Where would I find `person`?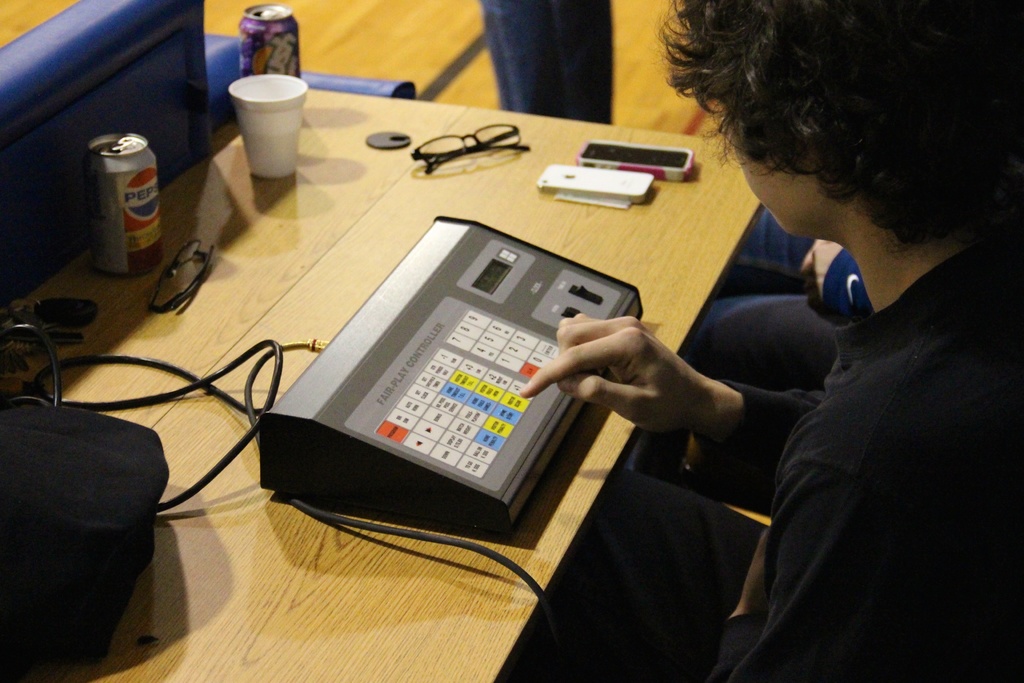
At locate(520, 0, 1023, 682).
